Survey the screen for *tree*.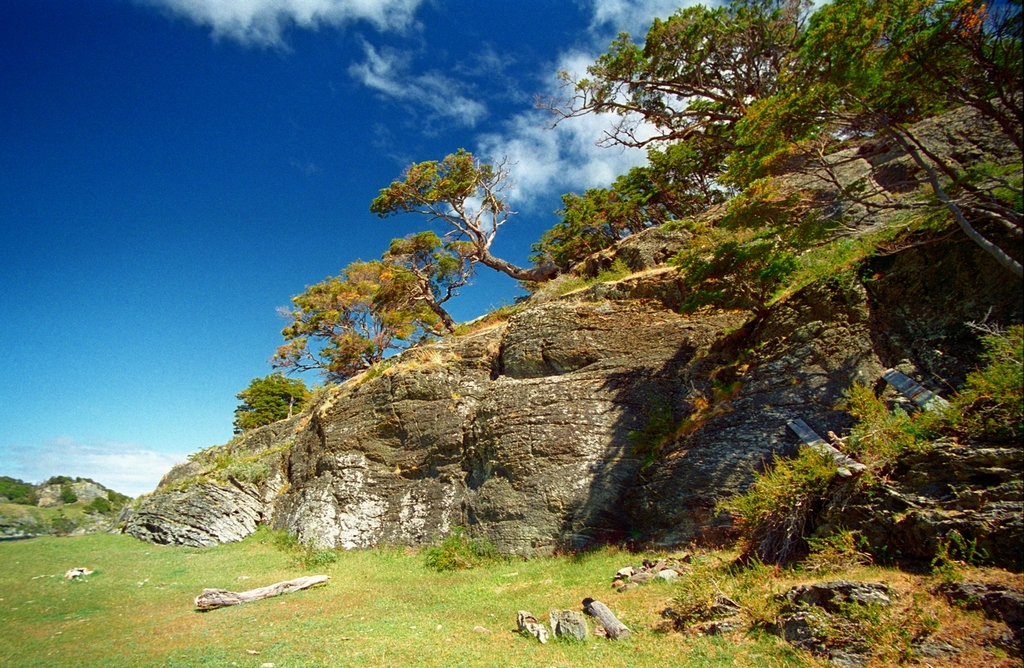
Survey found: (534, 13, 937, 431).
